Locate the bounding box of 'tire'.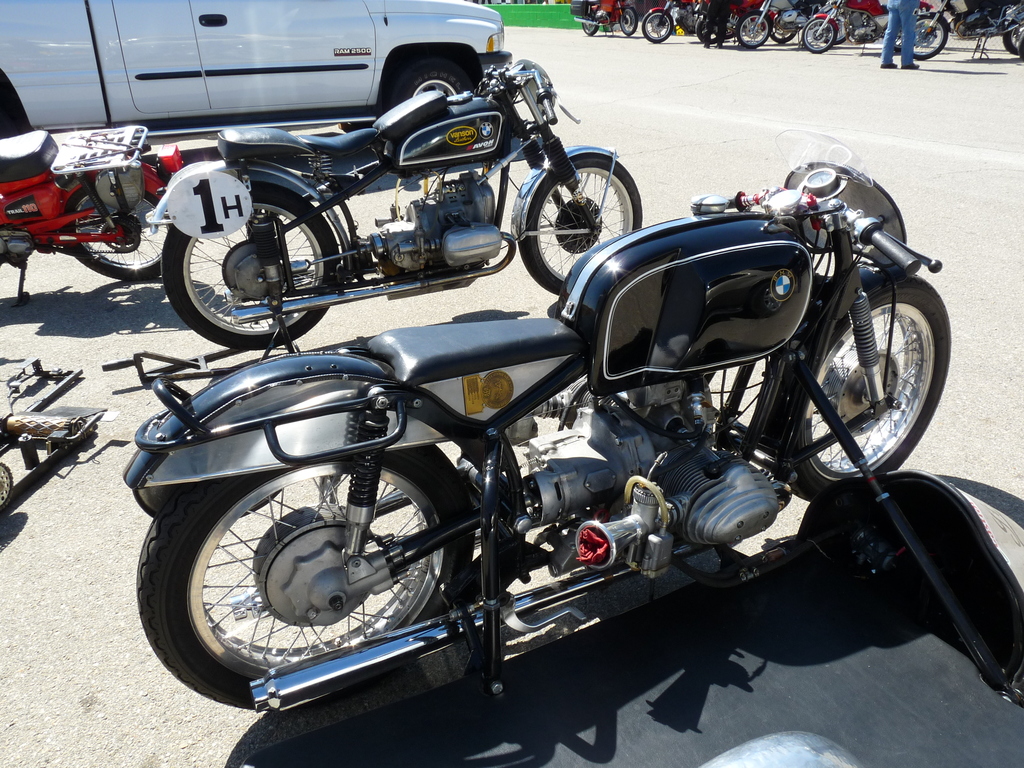
Bounding box: region(159, 185, 340, 351).
